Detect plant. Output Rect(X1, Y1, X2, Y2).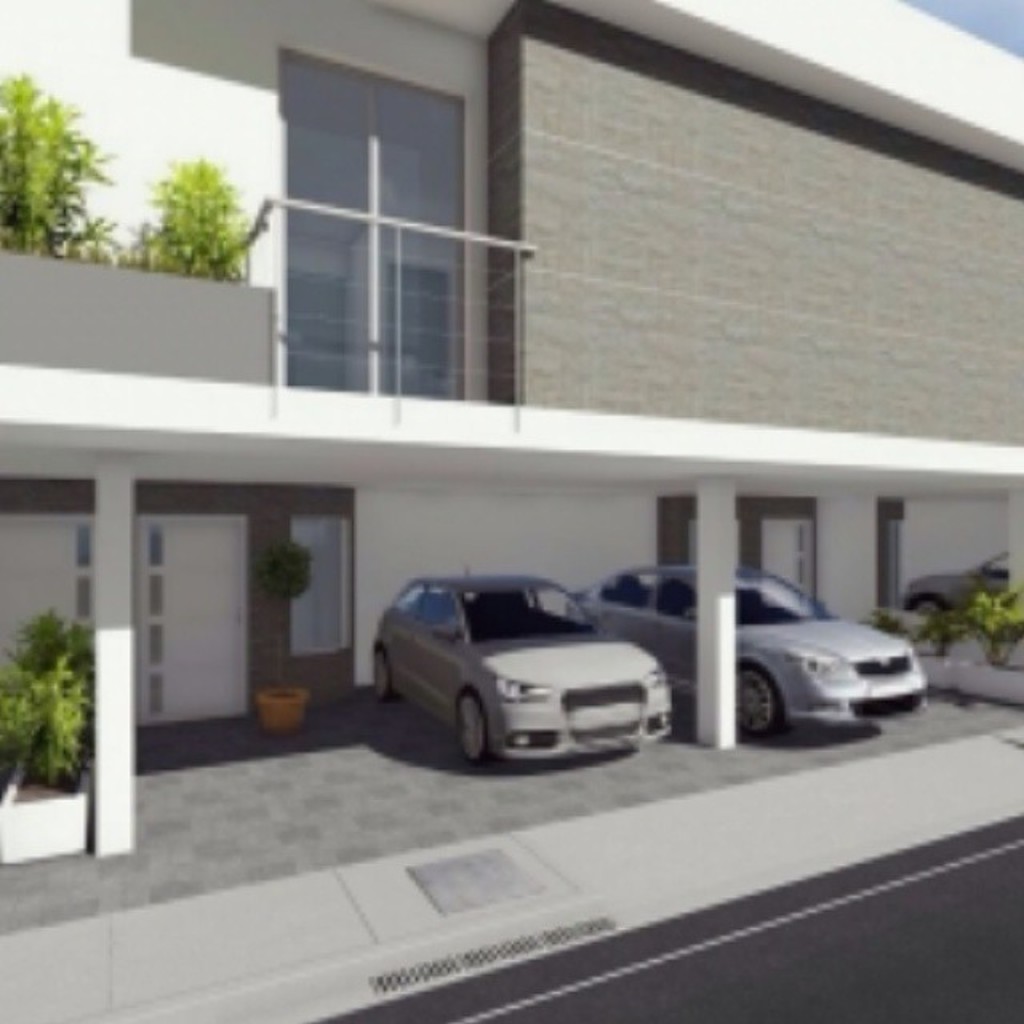
Rect(254, 539, 318, 696).
